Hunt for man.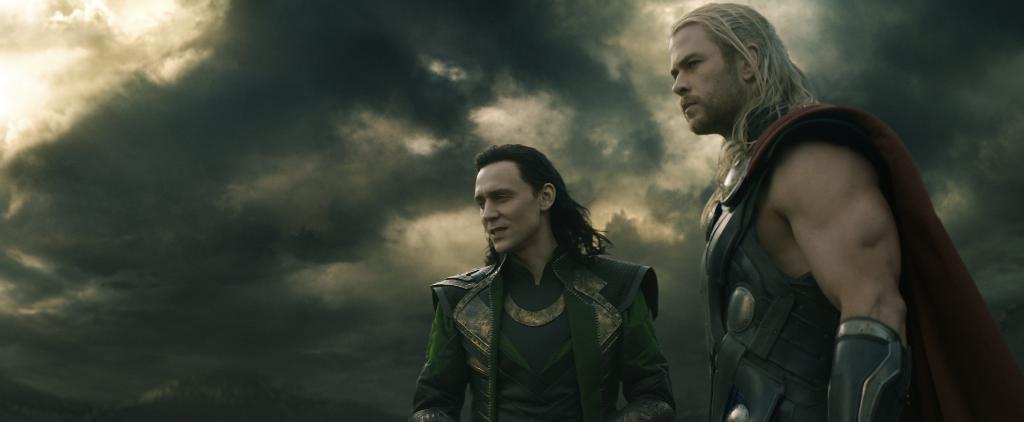
Hunted down at <bbox>408, 144, 672, 421</bbox>.
